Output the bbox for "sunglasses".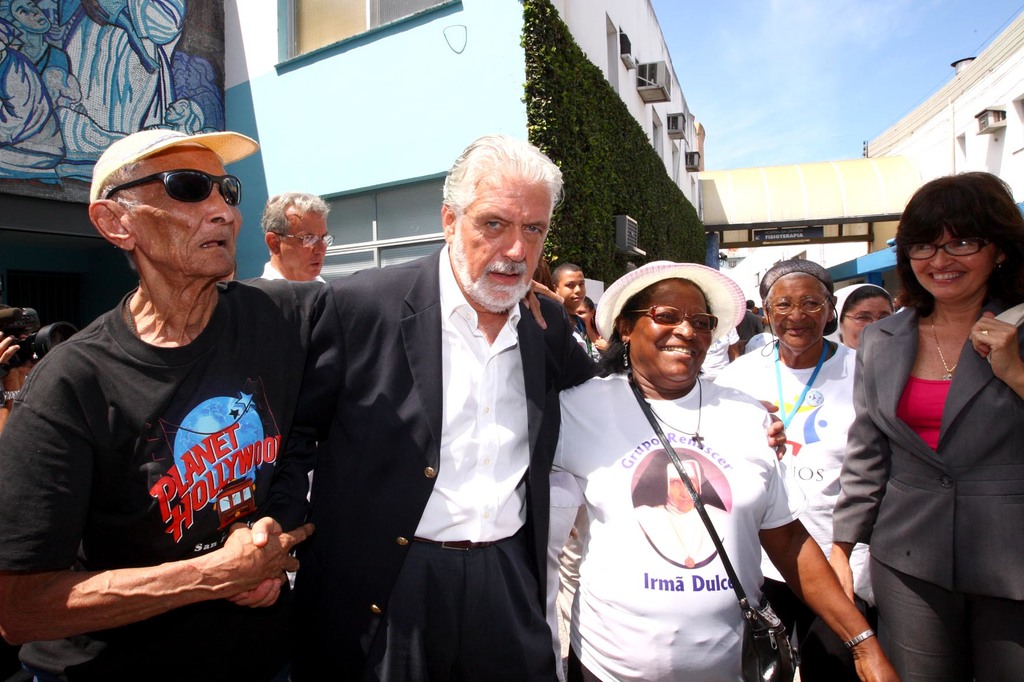
106, 169, 243, 205.
